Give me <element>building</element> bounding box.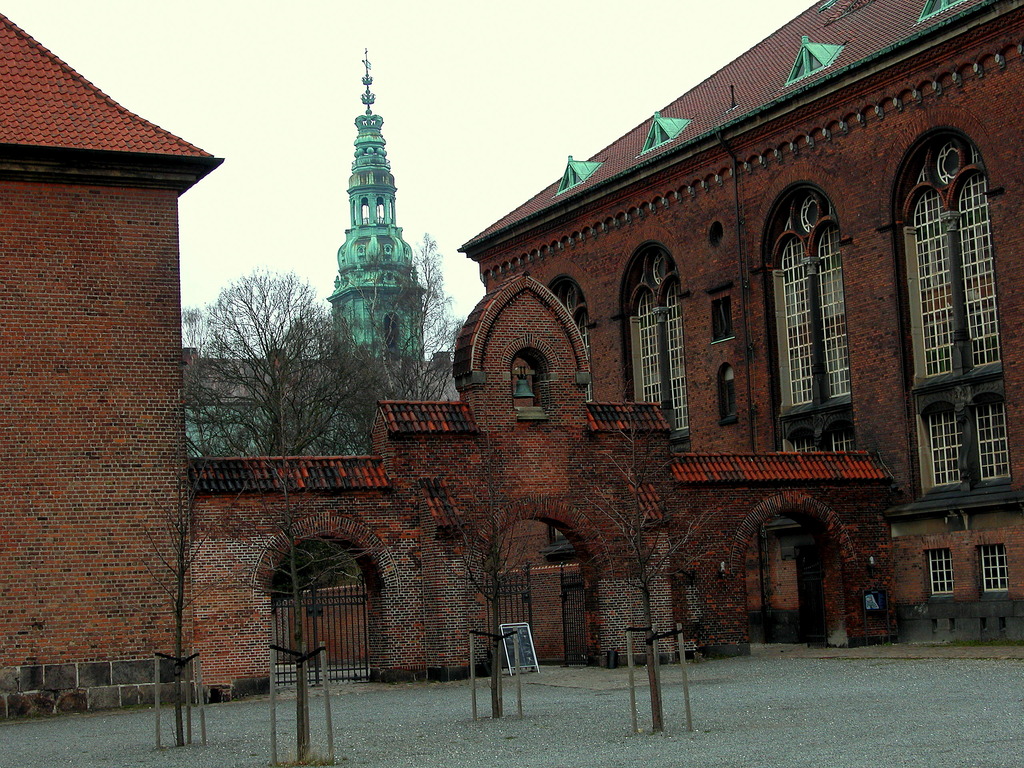
box(181, 74, 448, 454).
